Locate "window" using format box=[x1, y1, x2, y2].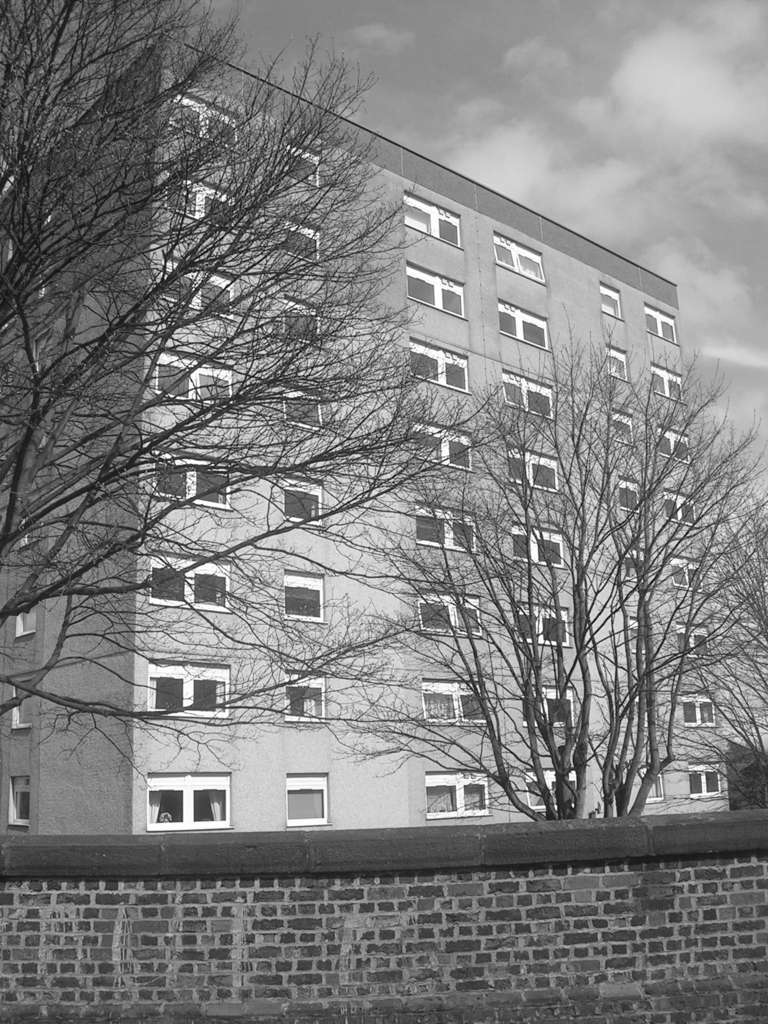
box=[279, 295, 319, 346].
